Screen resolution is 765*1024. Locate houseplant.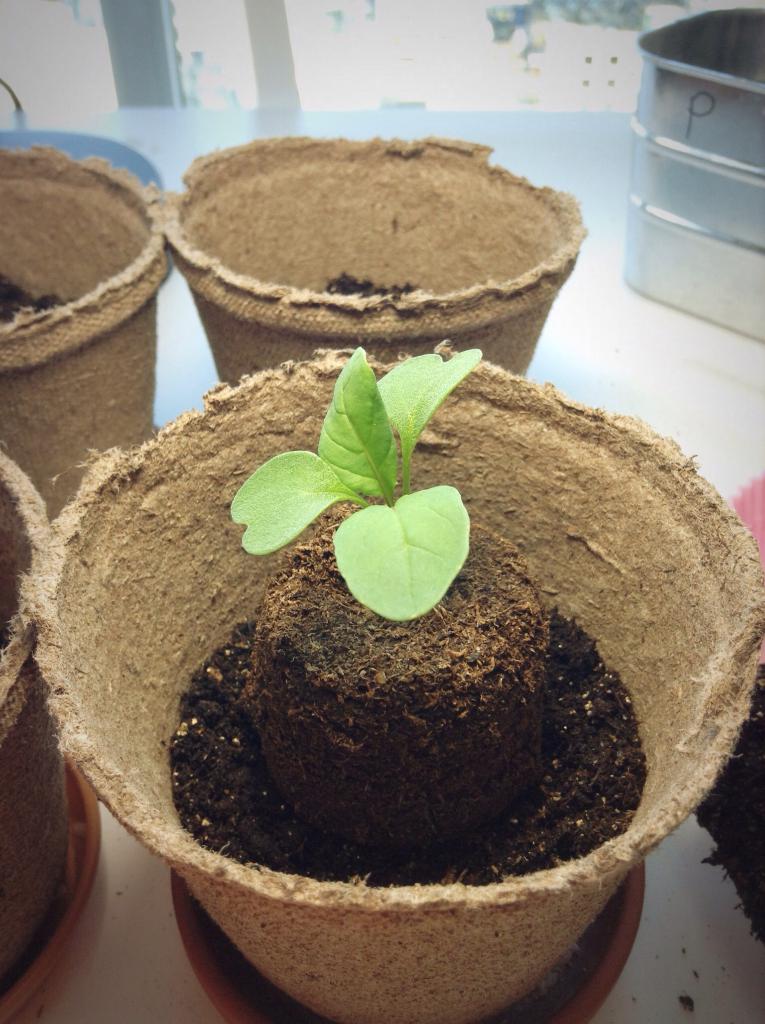
x1=35 y1=345 x2=764 y2=1023.
